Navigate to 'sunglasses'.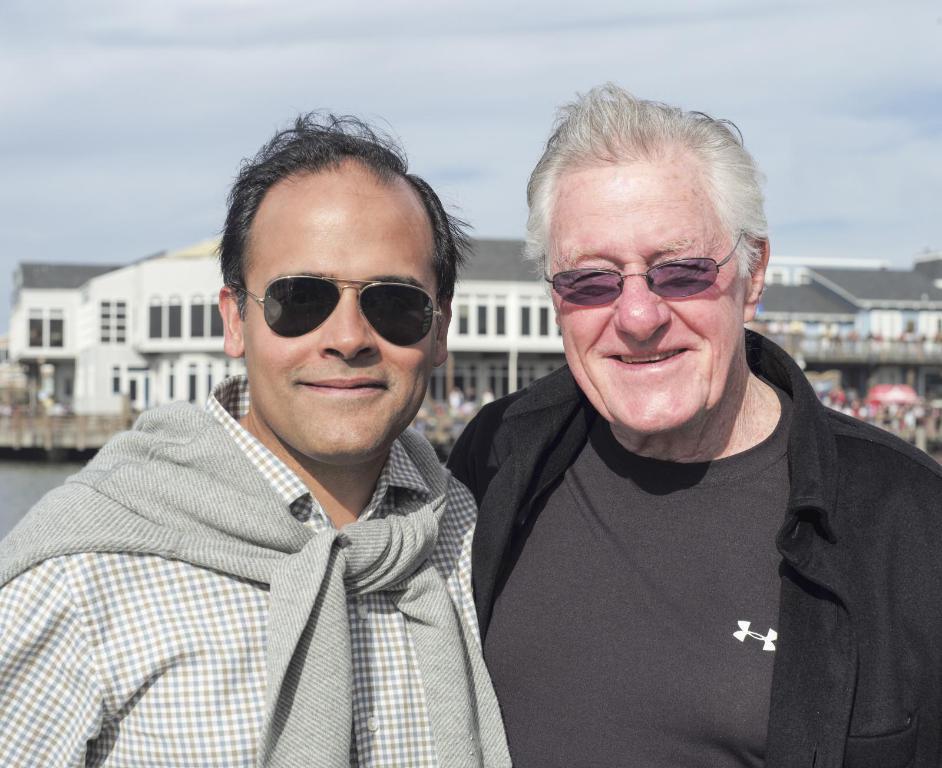
Navigation target: 540,230,742,307.
